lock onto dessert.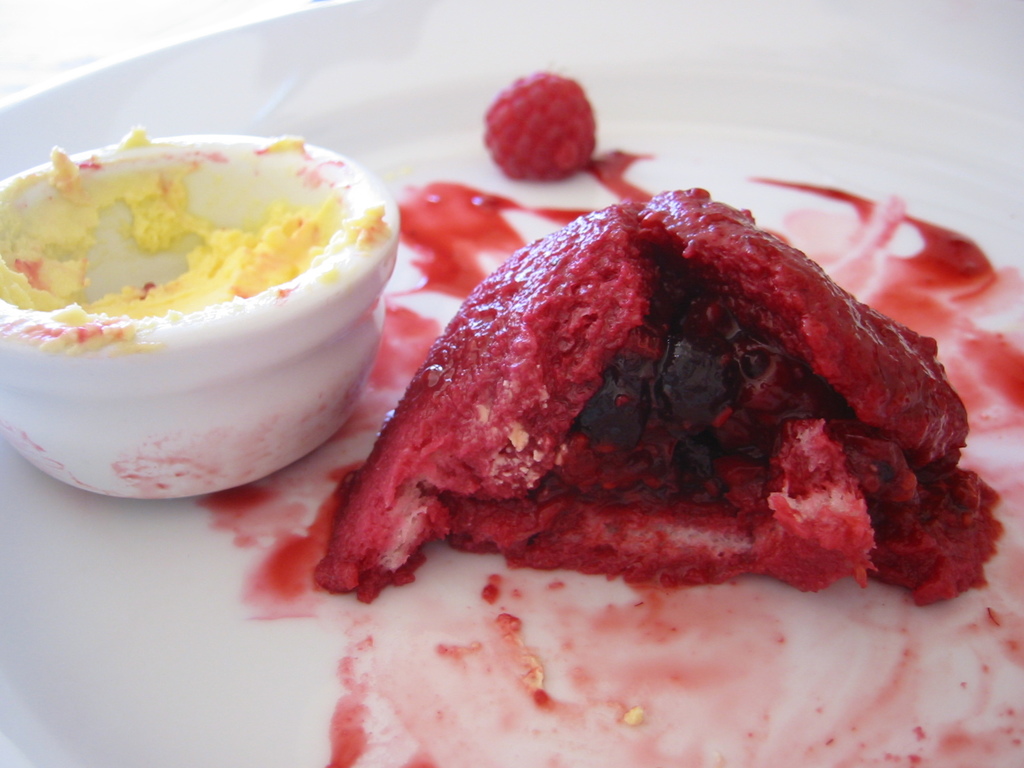
Locked: 267/188/953/659.
